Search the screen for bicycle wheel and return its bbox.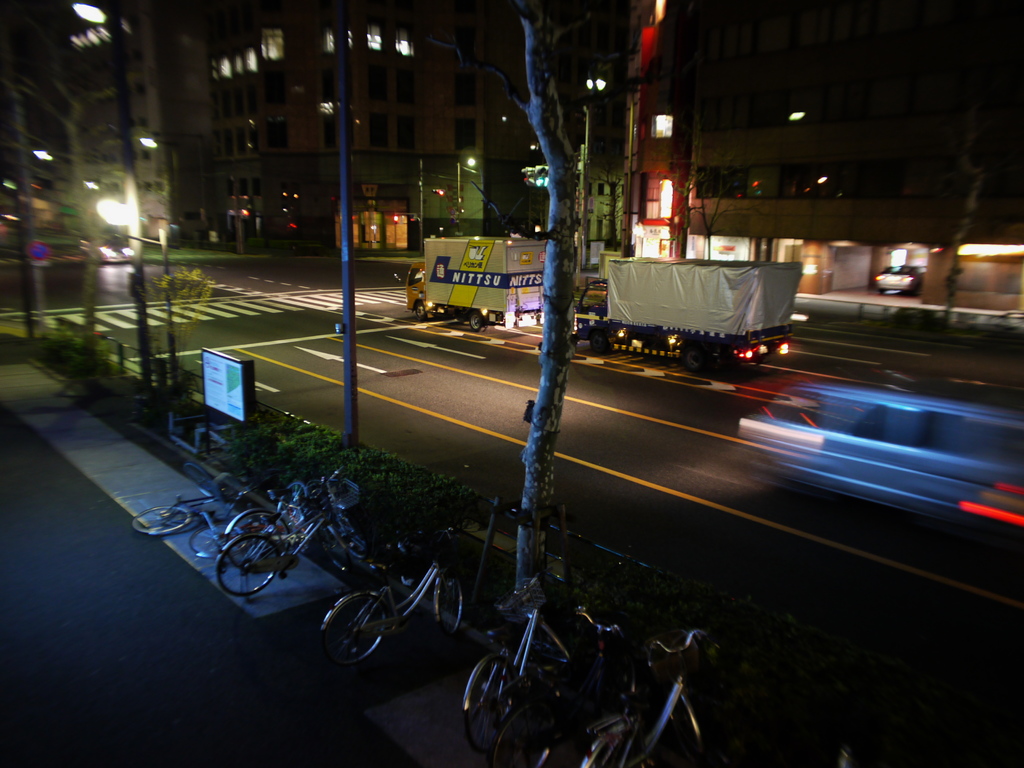
Found: box(493, 703, 551, 765).
